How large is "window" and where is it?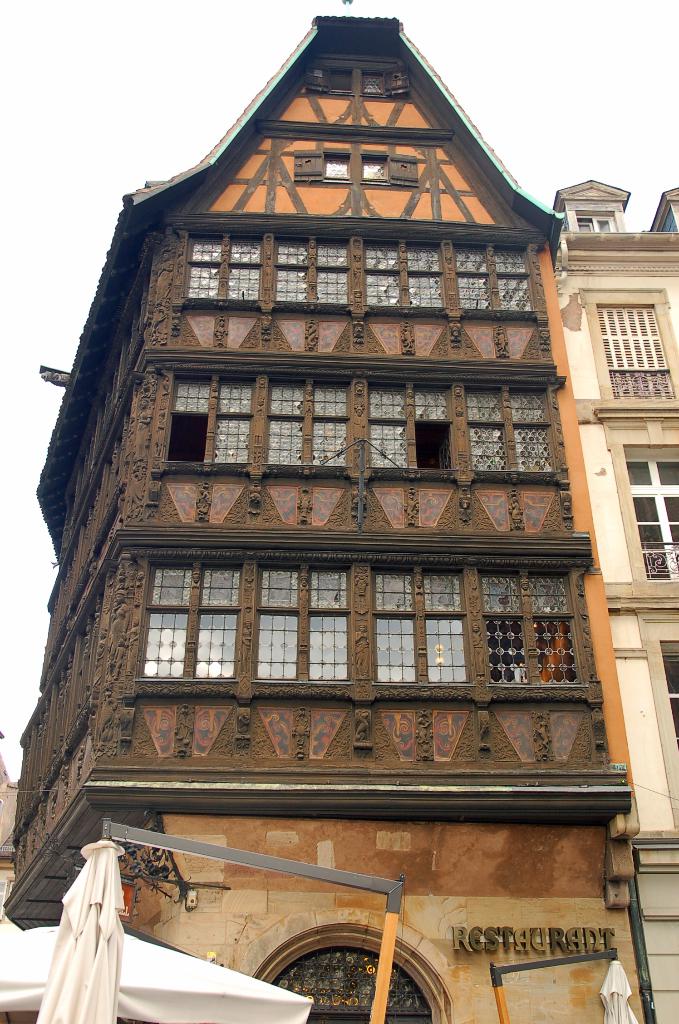
Bounding box: bbox(655, 634, 678, 760).
